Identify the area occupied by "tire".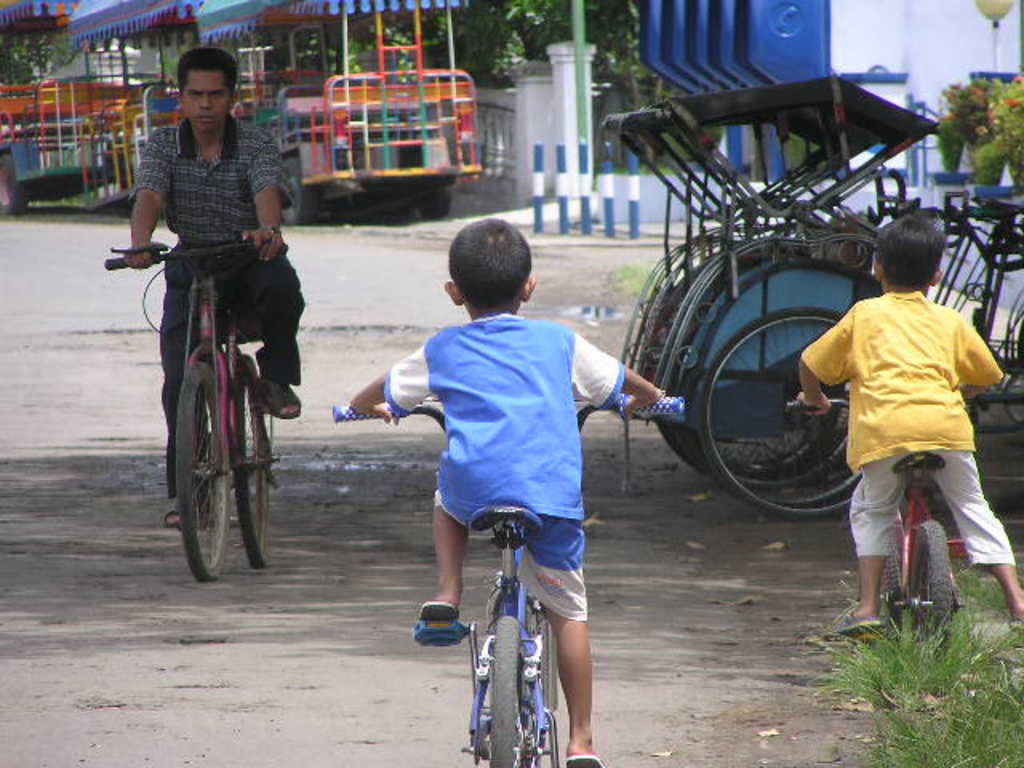
Area: [x1=491, y1=618, x2=522, y2=766].
